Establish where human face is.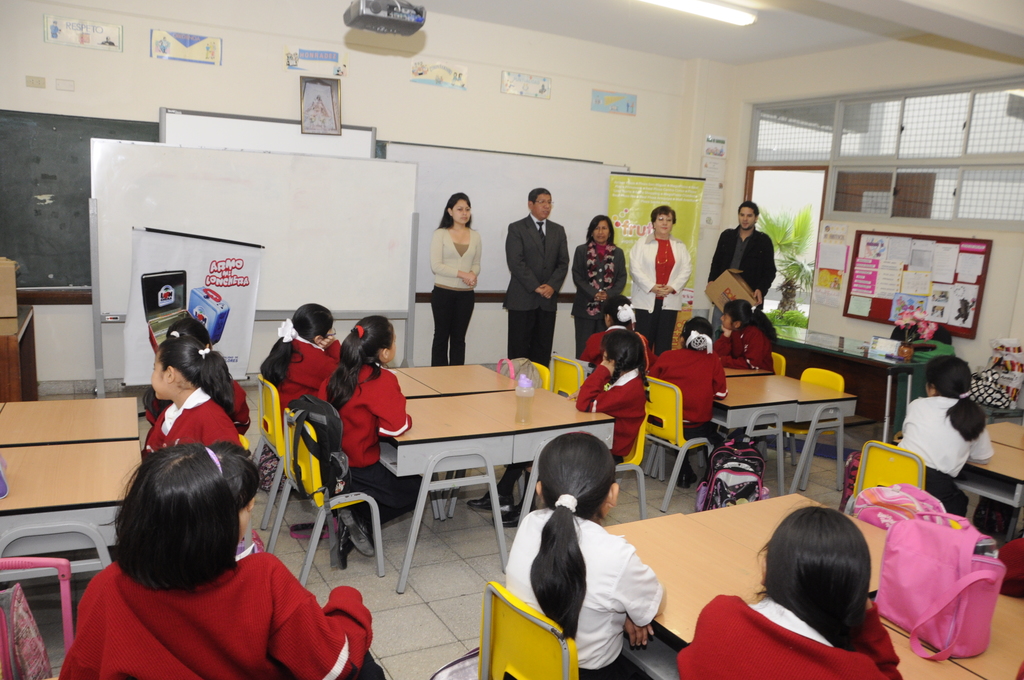
Established at crop(589, 219, 607, 239).
